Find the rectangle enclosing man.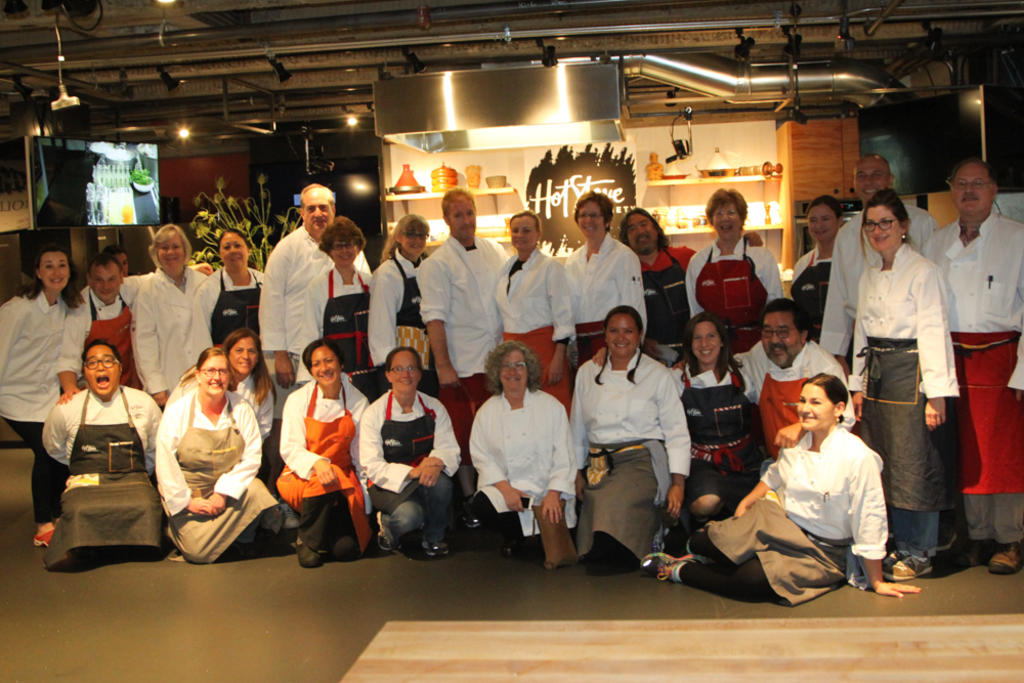
<bbox>103, 242, 131, 278</bbox>.
